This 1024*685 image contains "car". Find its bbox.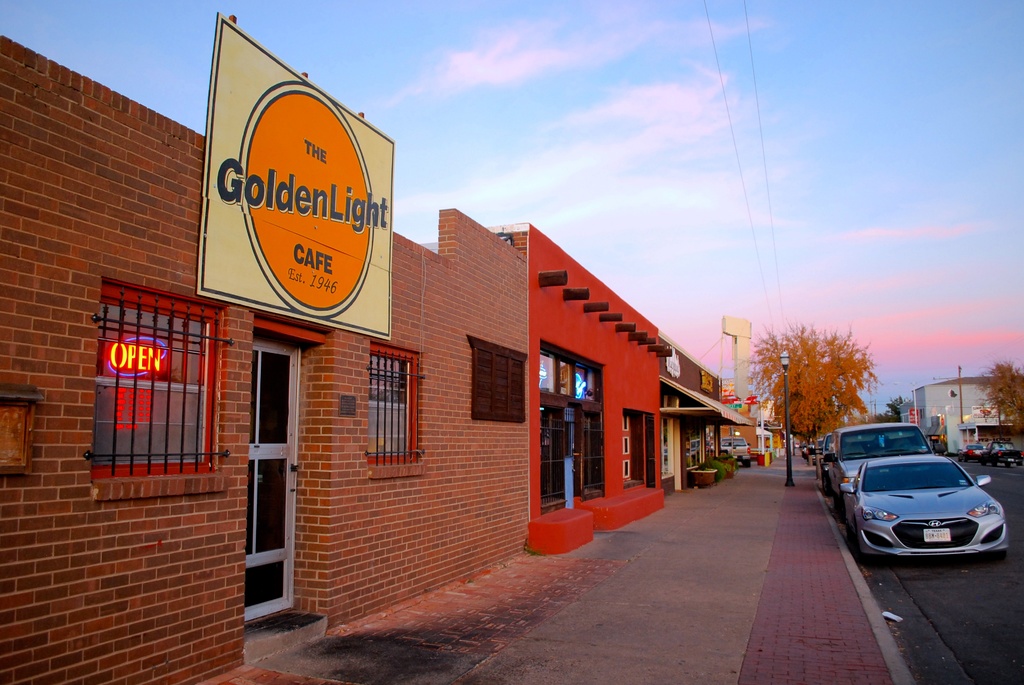
box=[956, 446, 985, 461].
